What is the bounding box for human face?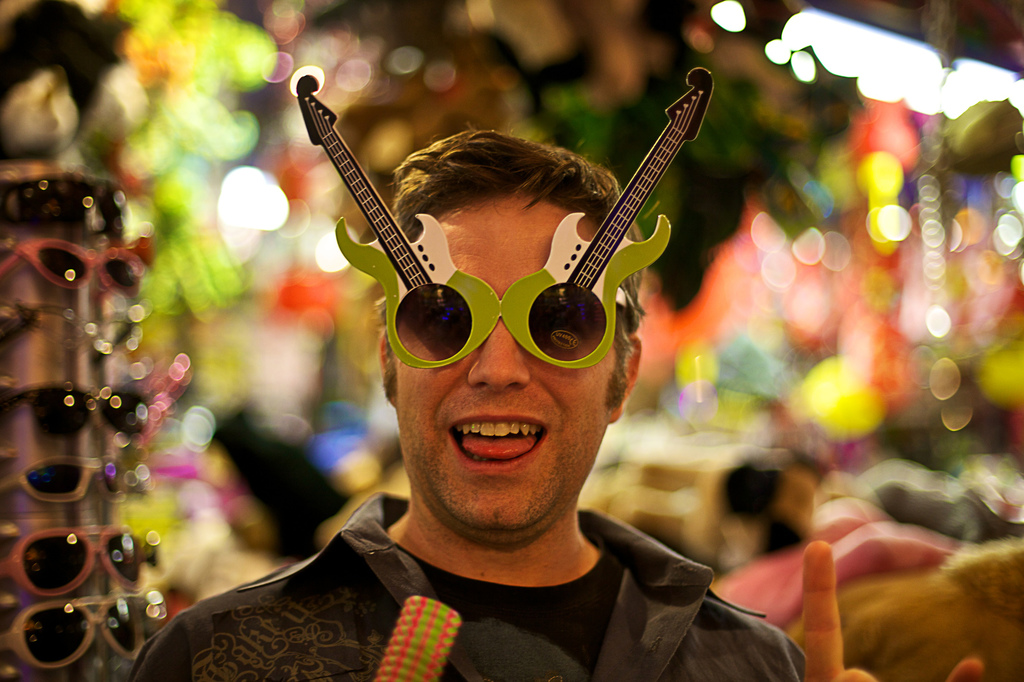
locate(394, 194, 620, 533).
